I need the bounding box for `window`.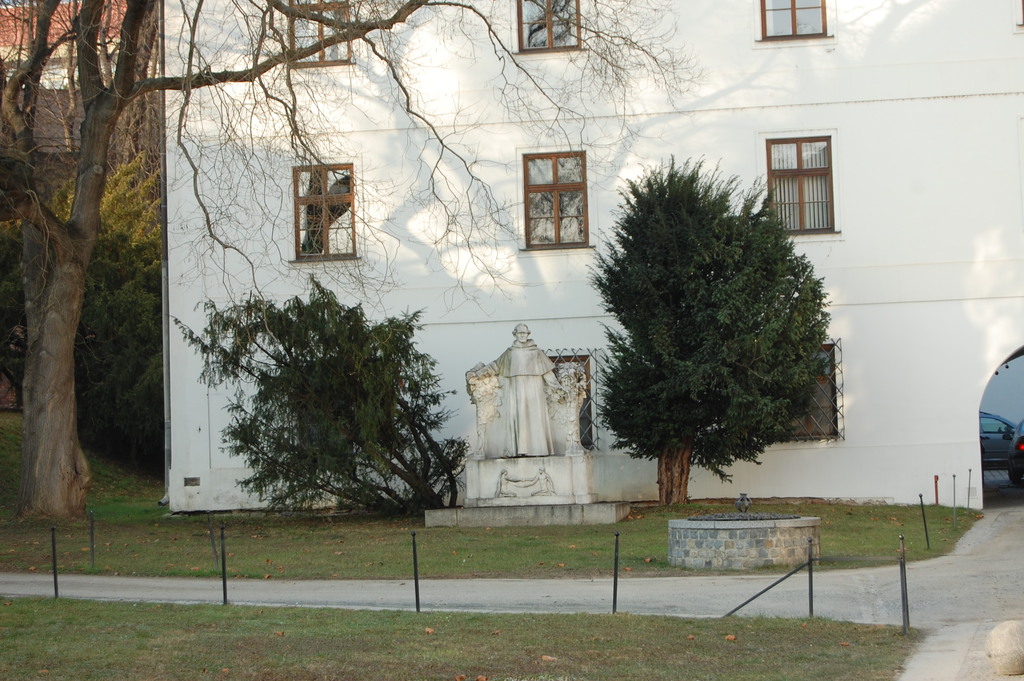
Here it is: bbox(511, 0, 593, 56).
